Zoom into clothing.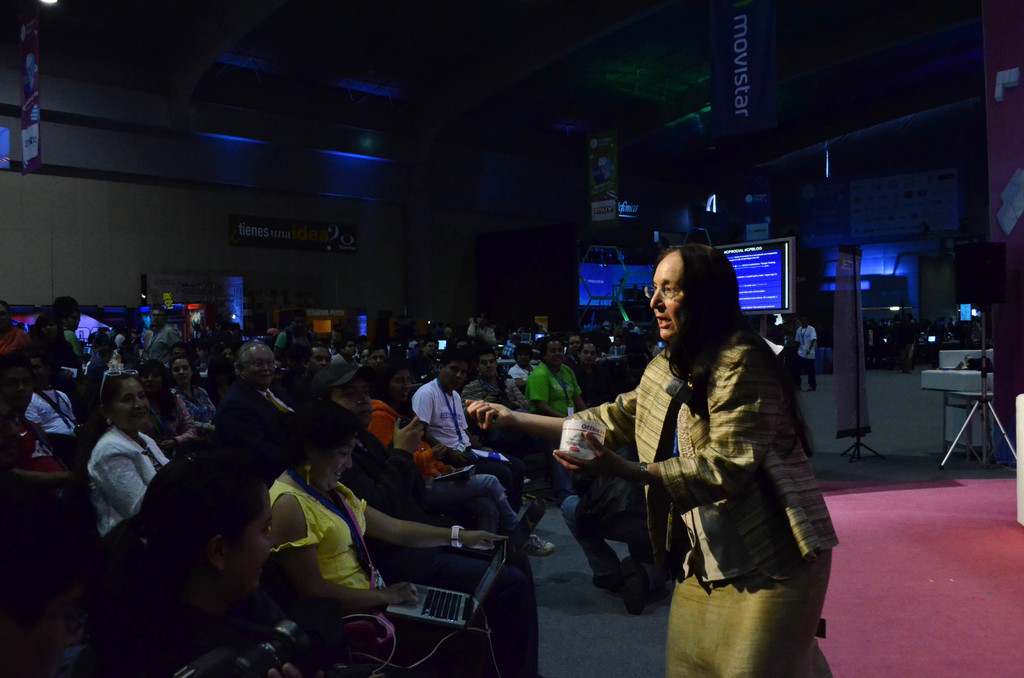
Zoom target: region(266, 467, 381, 590).
